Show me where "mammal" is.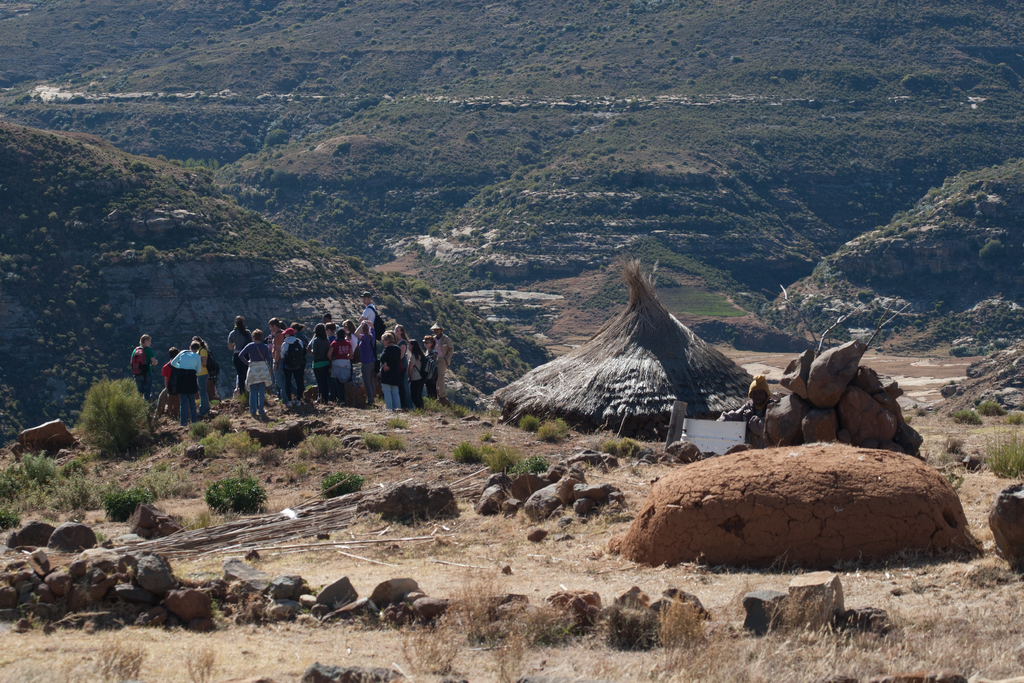
"mammal" is at <box>196,336,213,416</box>.
